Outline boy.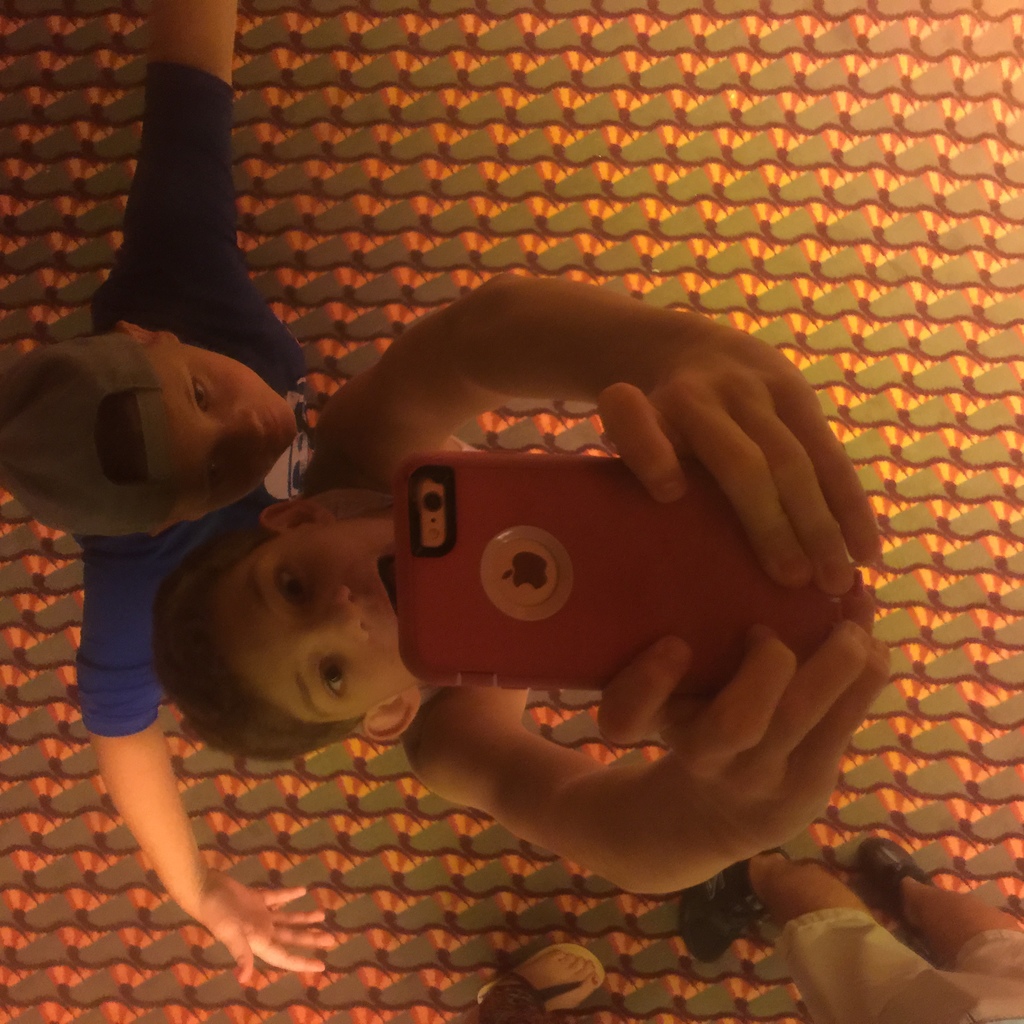
Outline: x1=154, y1=276, x2=897, y2=899.
